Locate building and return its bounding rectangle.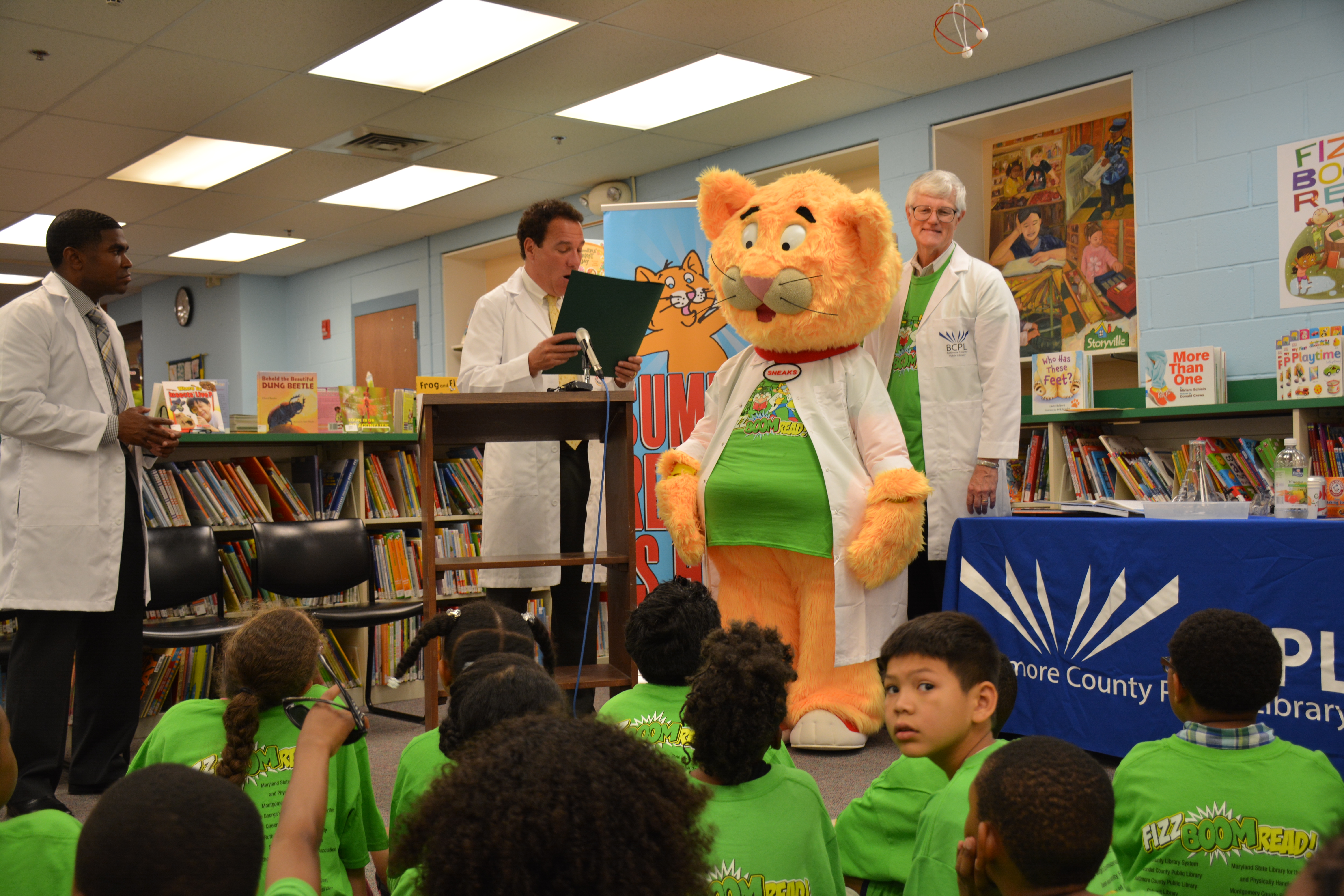
region(0, 0, 301, 200).
